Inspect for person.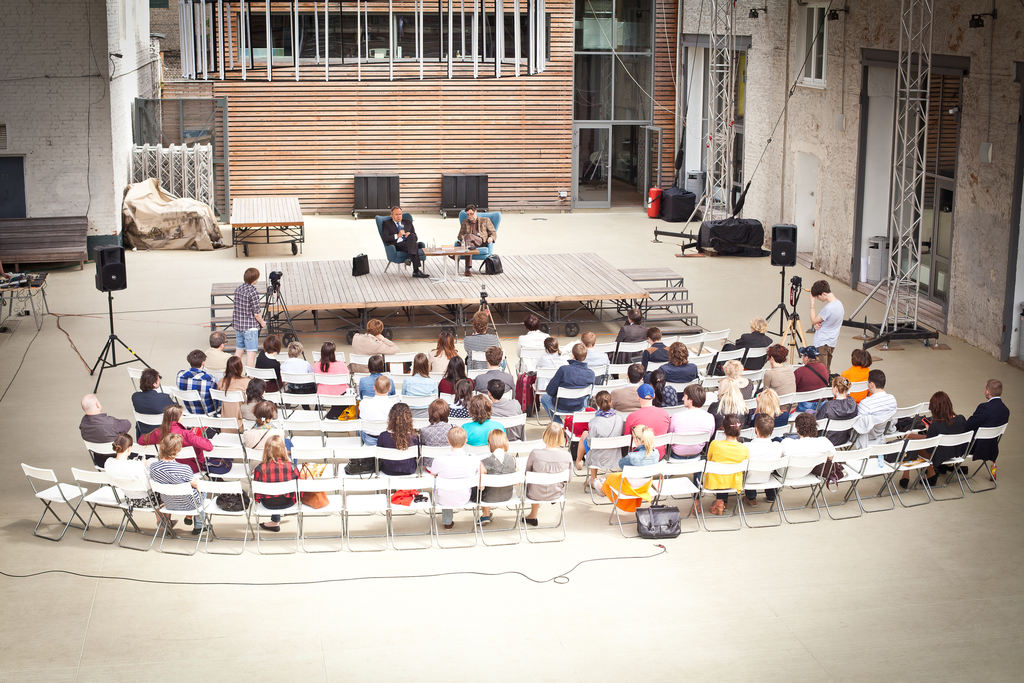
Inspection: [x1=467, y1=311, x2=512, y2=371].
